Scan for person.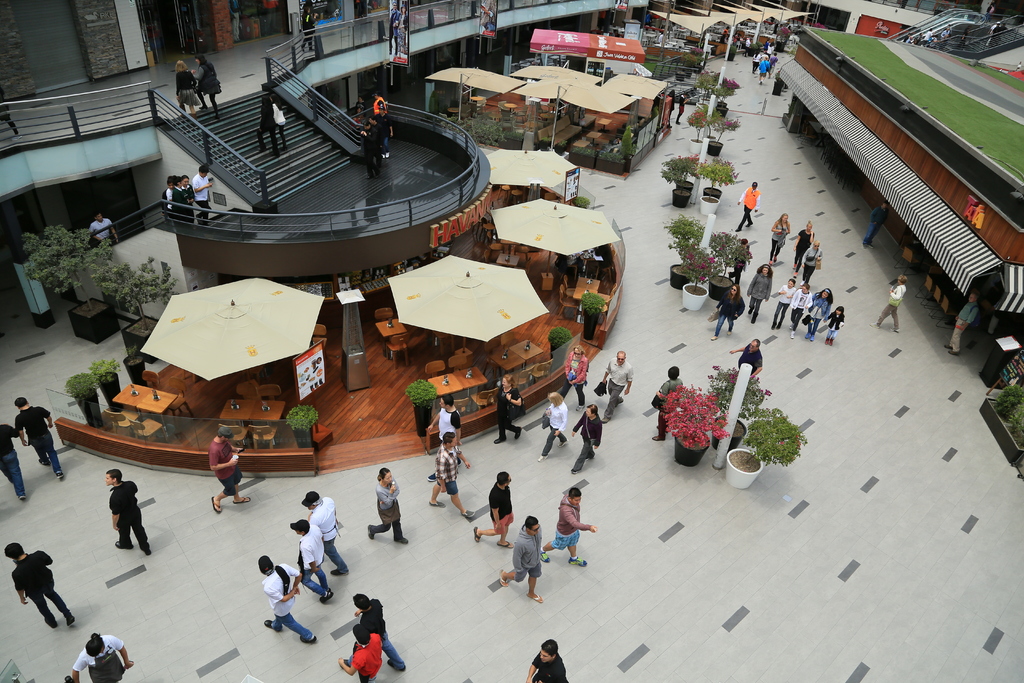
Scan result: 770/272/796/324.
